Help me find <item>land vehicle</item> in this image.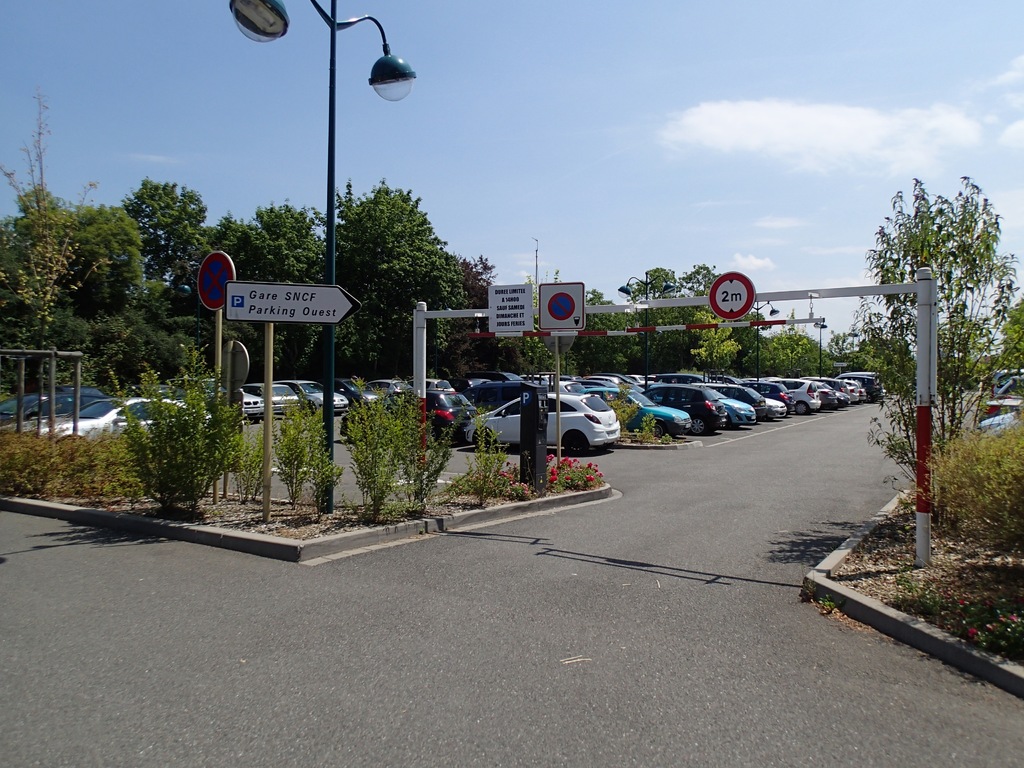
Found it: region(826, 378, 845, 388).
